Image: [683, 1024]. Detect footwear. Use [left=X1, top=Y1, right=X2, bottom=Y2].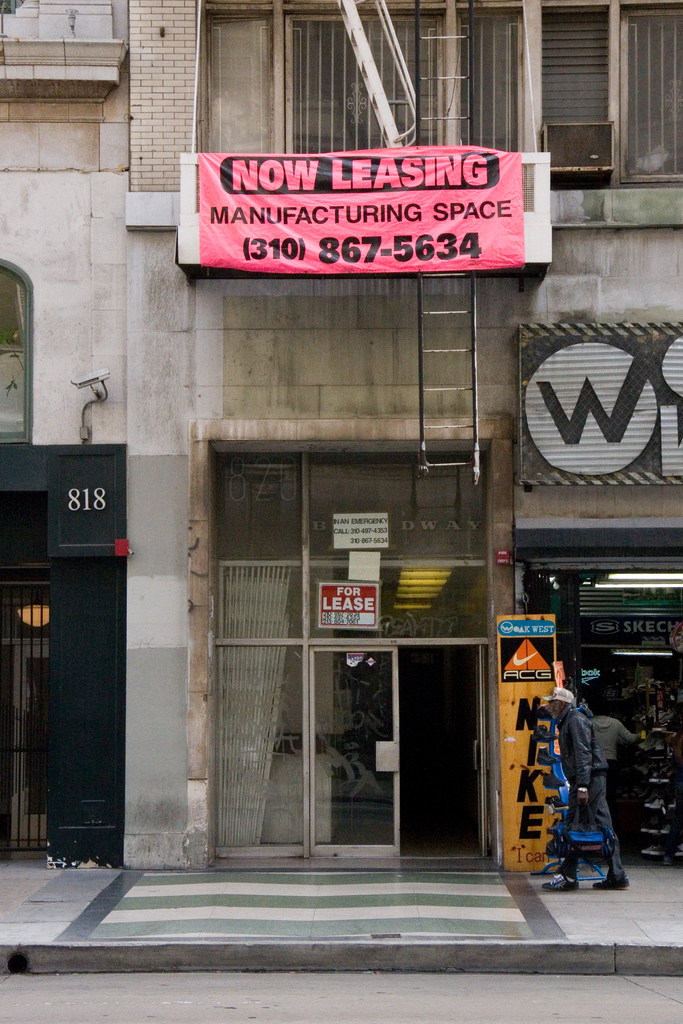
[left=642, top=844, right=665, bottom=856].
